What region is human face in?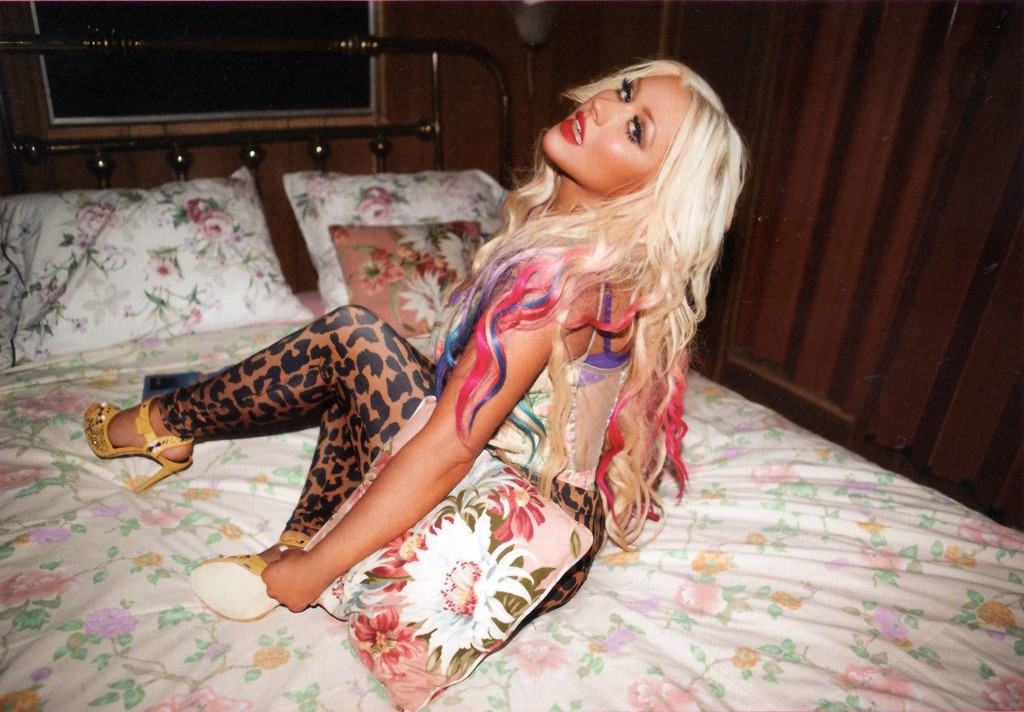
pyautogui.locateOnScreen(540, 71, 693, 200).
